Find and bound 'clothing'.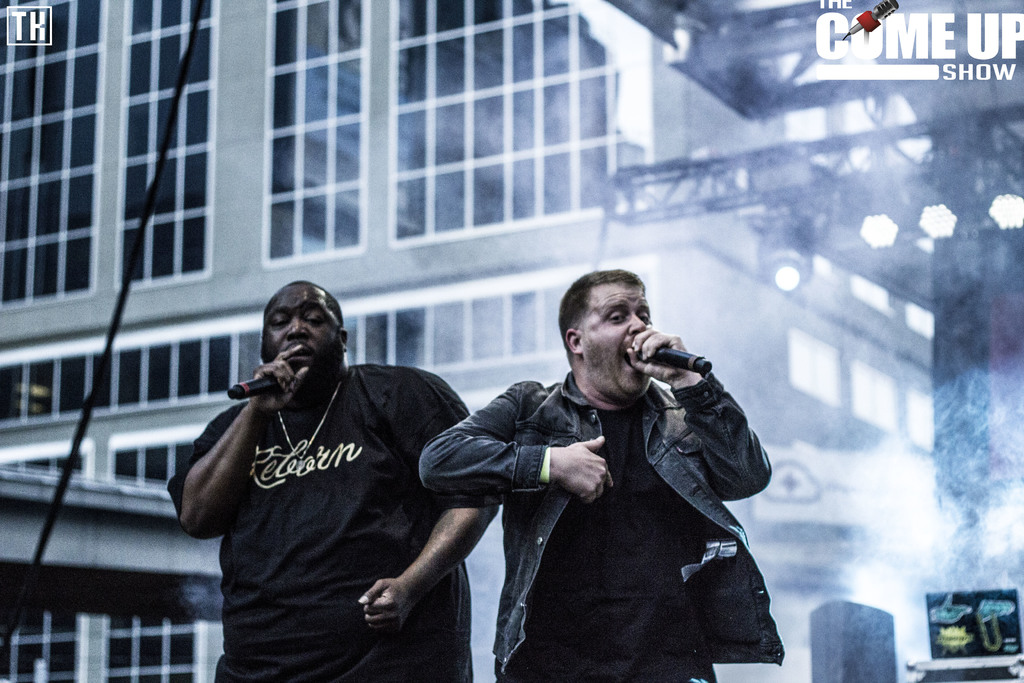
Bound: [168,361,499,682].
